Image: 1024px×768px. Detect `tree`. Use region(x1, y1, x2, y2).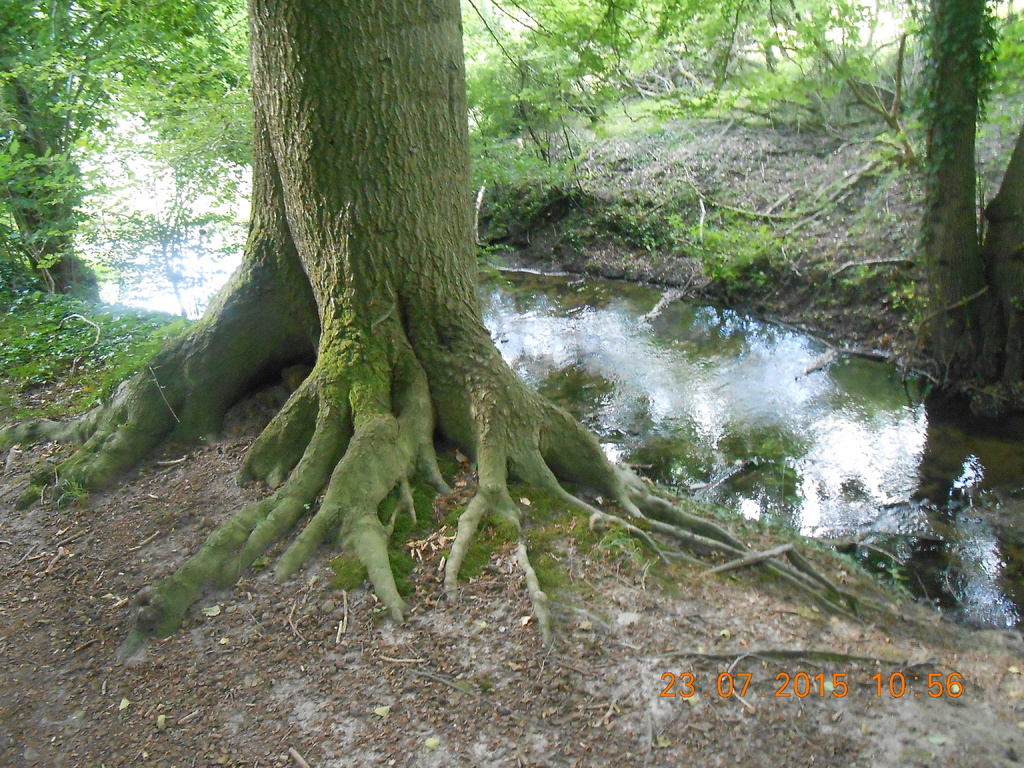
region(913, 0, 1023, 390).
